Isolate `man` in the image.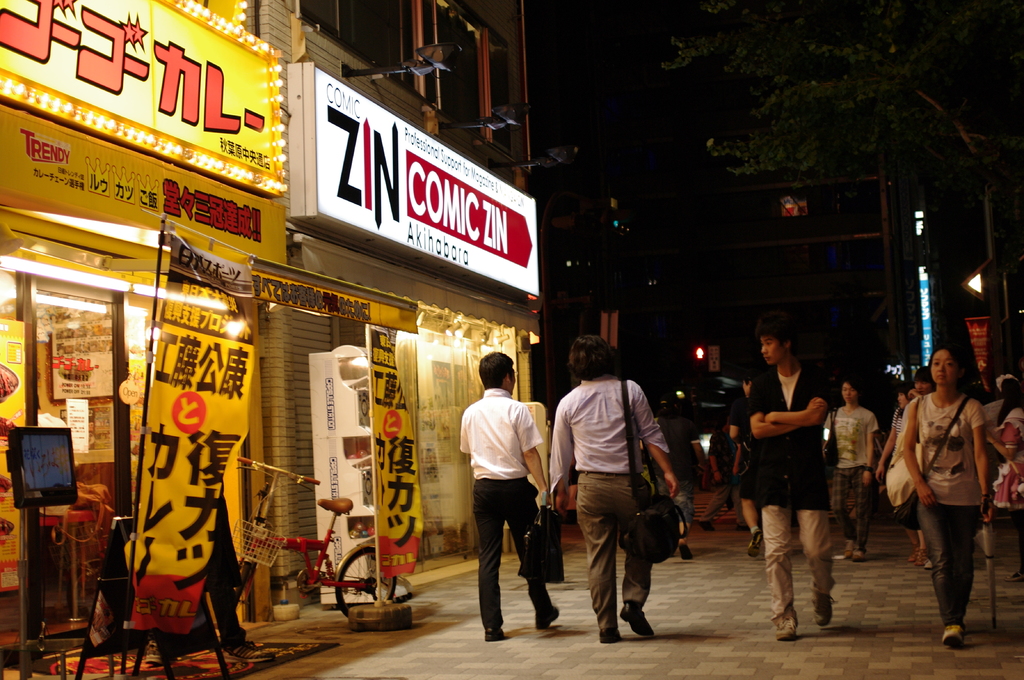
Isolated region: 748:314:837:638.
